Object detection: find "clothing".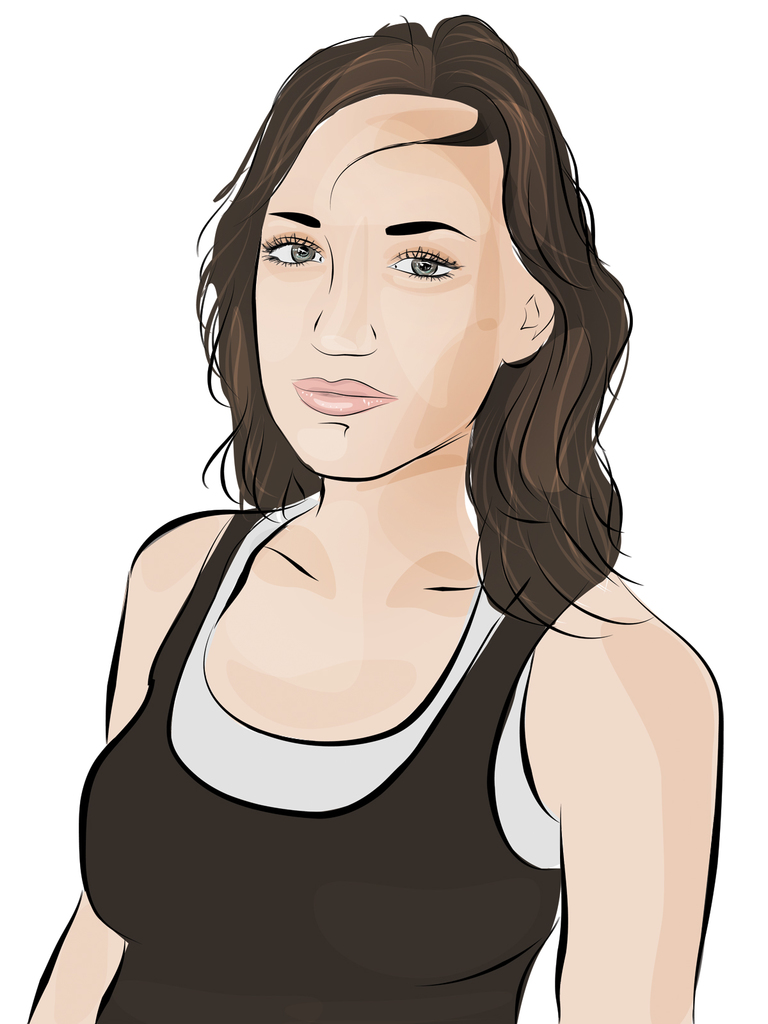
BBox(84, 430, 588, 1000).
